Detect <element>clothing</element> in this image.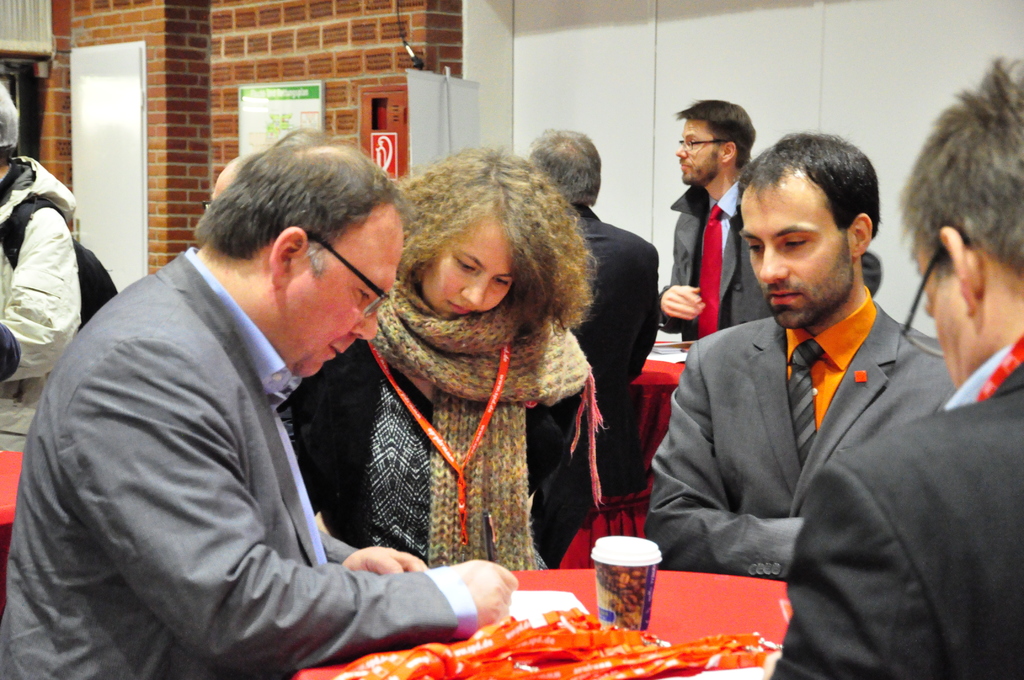
Detection: BBox(0, 152, 109, 451).
